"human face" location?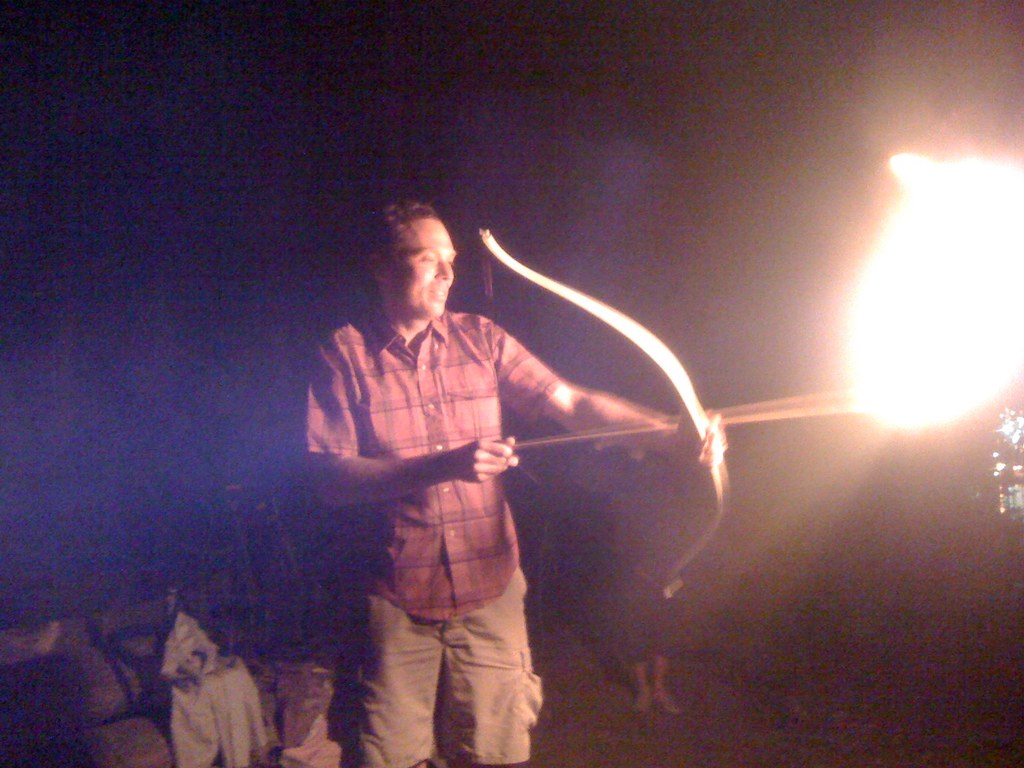
x1=394 y1=228 x2=465 y2=322
